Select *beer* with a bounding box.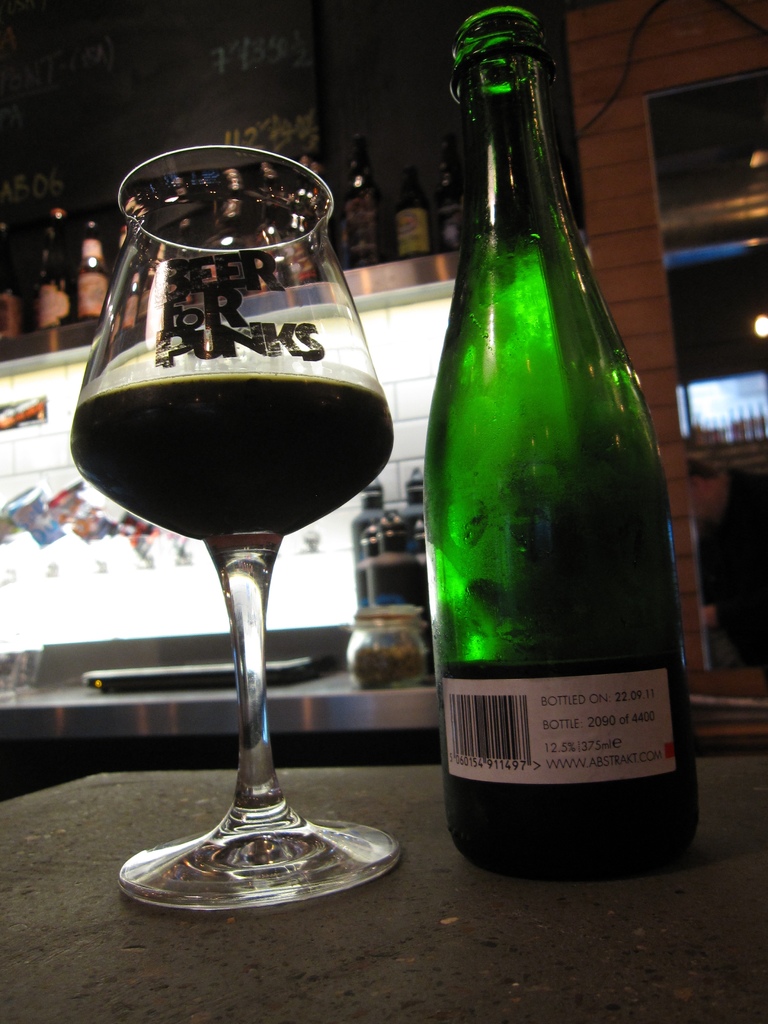
left=47, top=131, right=397, bottom=916.
